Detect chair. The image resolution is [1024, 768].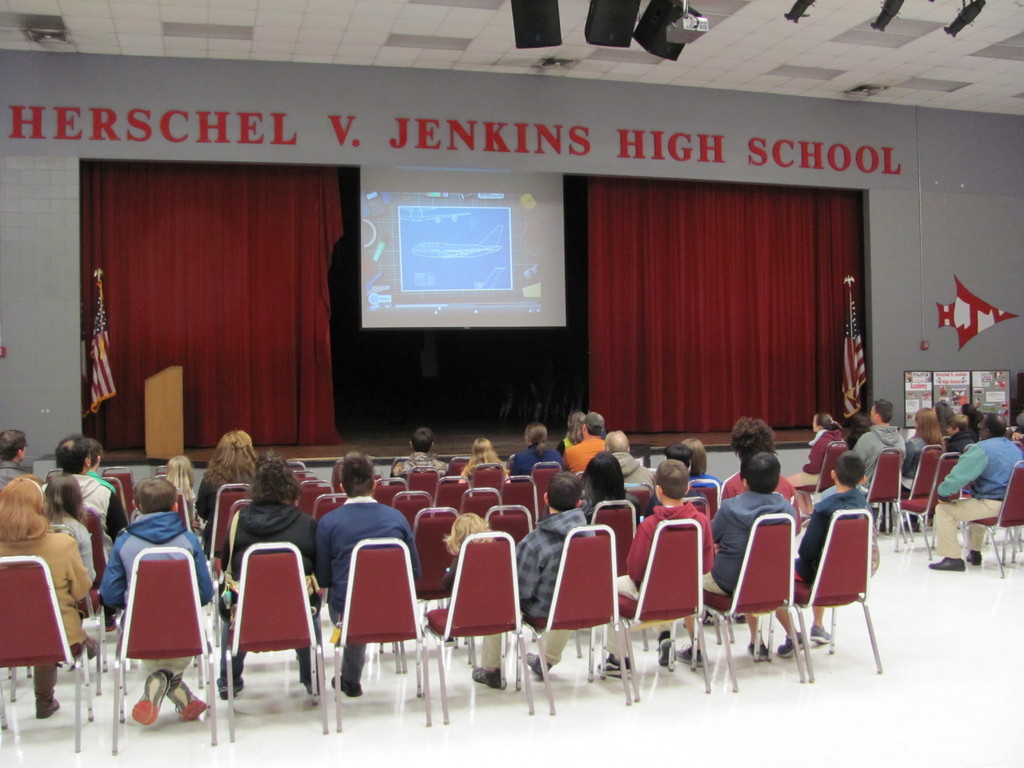
box(799, 494, 888, 692).
